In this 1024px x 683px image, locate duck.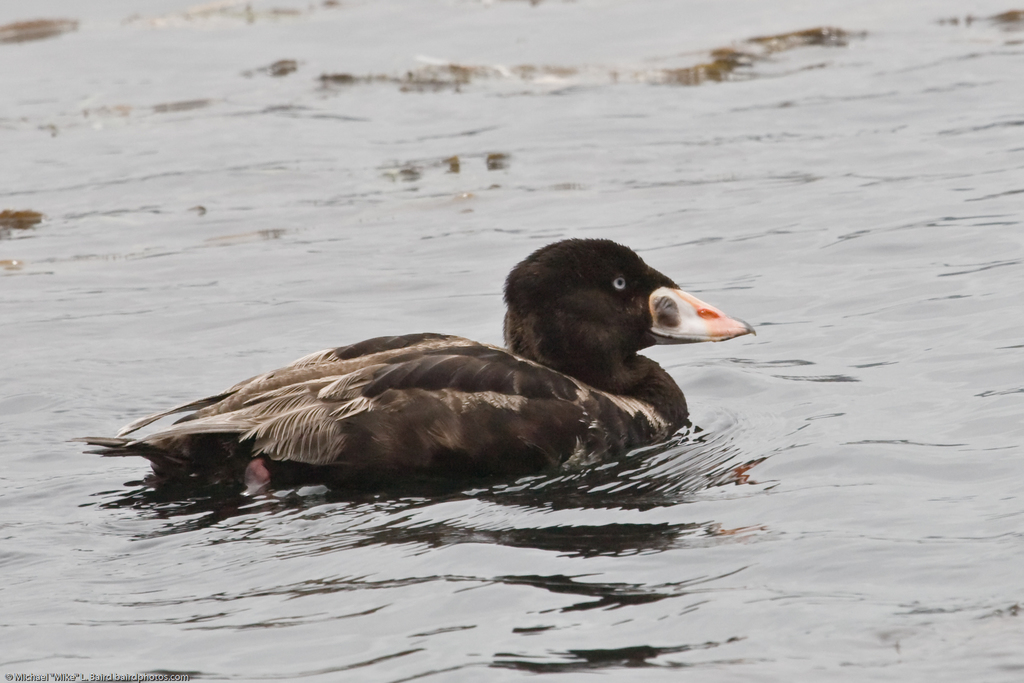
Bounding box: (66, 236, 756, 481).
